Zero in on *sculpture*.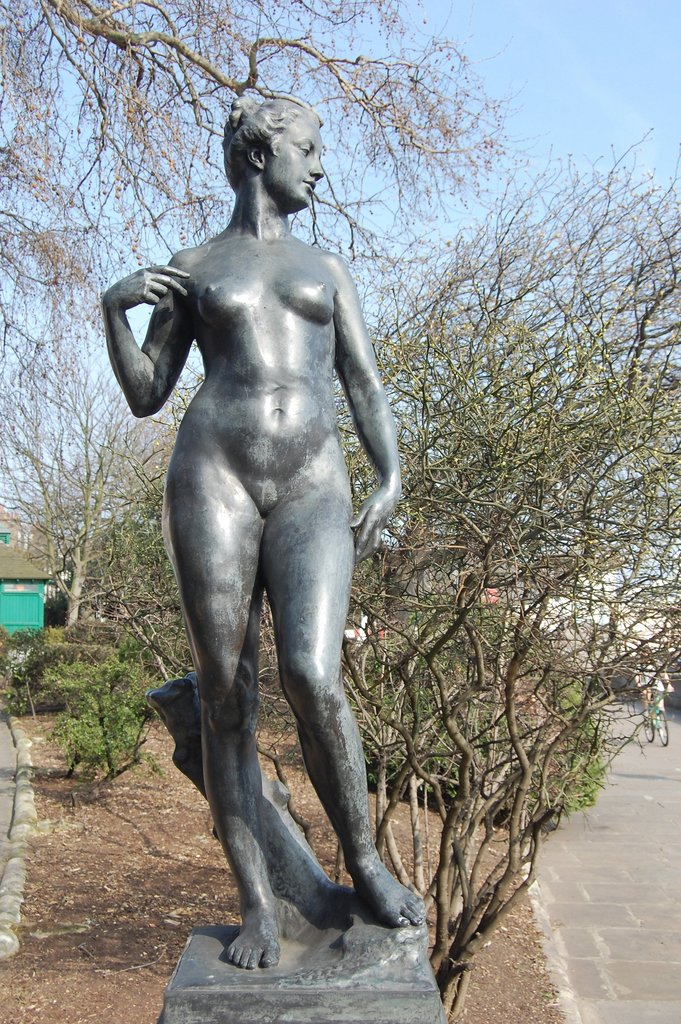
Zeroed in: 103 99 402 959.
